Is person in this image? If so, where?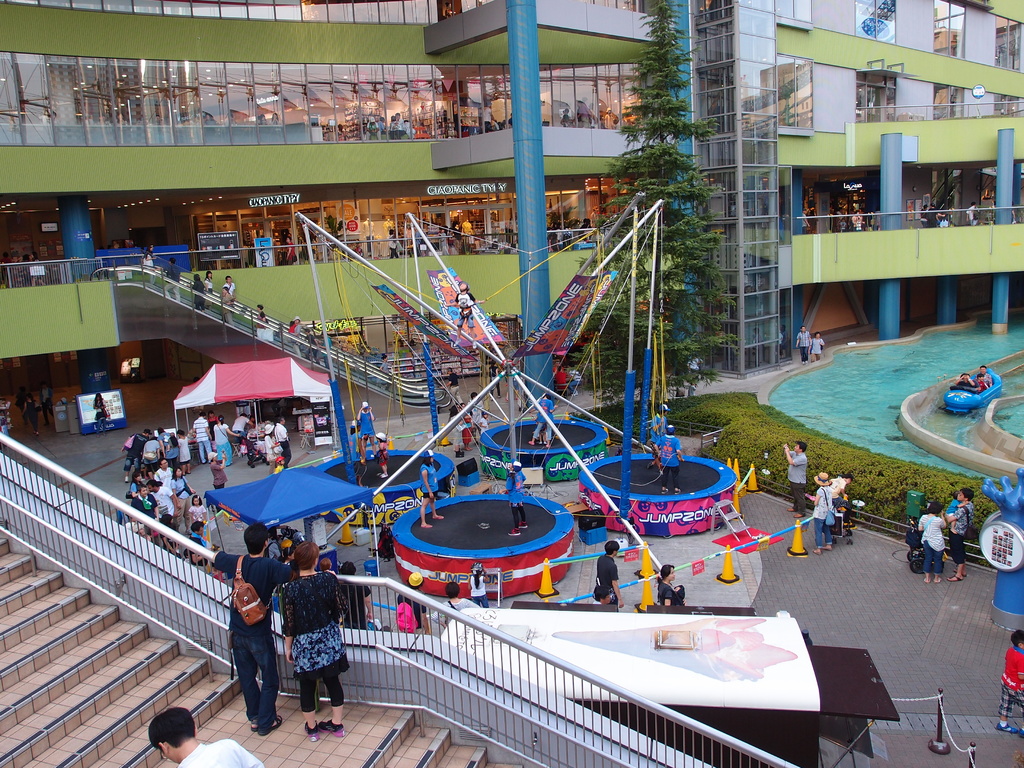
Yes, at 207/410/218/451.
